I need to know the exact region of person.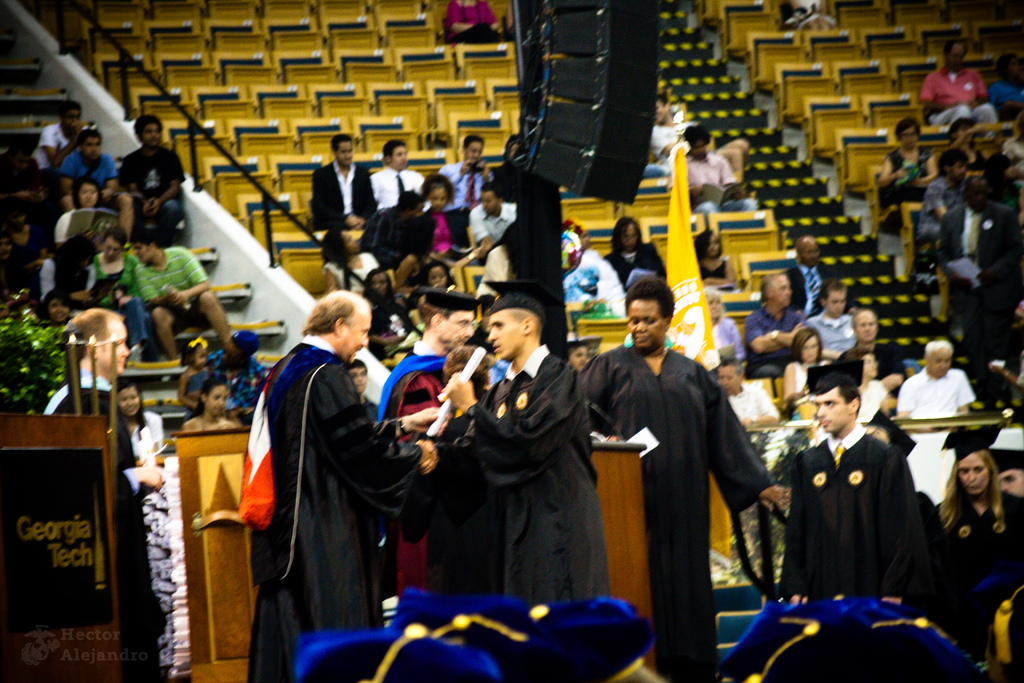
Region: [607,215,666,297].
